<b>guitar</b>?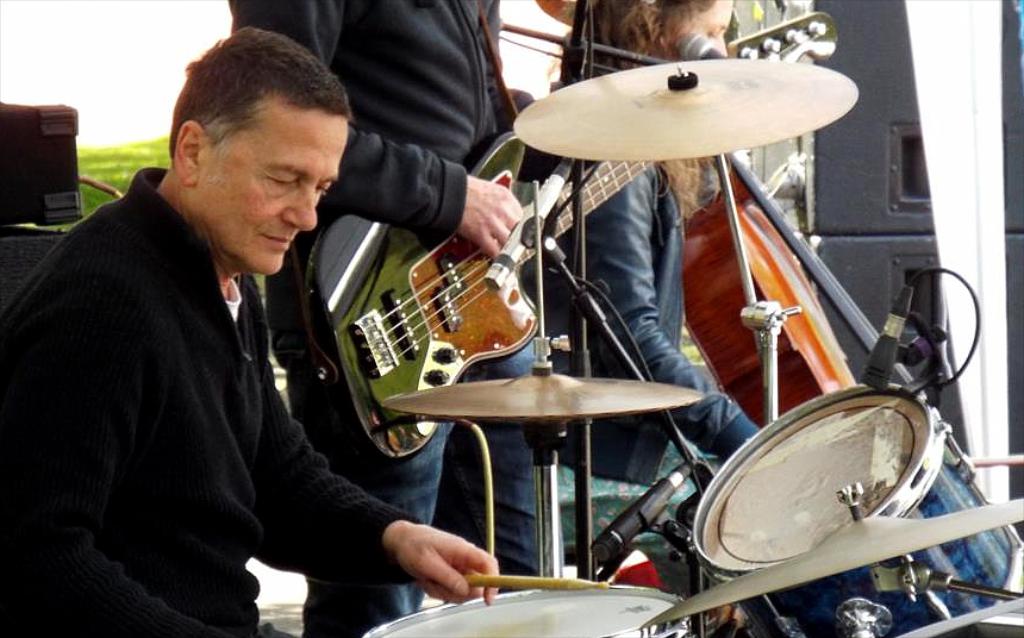
317:8:841:464
